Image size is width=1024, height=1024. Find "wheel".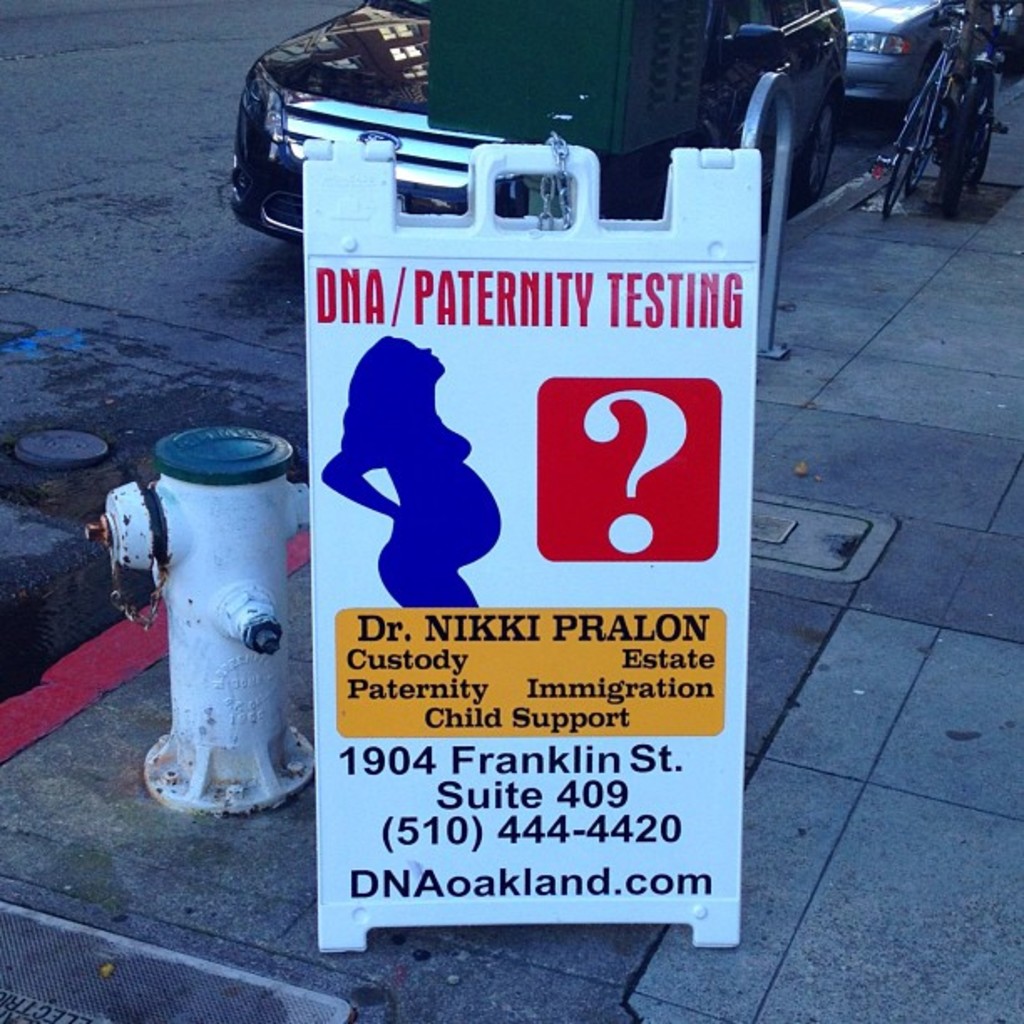
(x1=878, y1=95, x2=920, y2=219).
